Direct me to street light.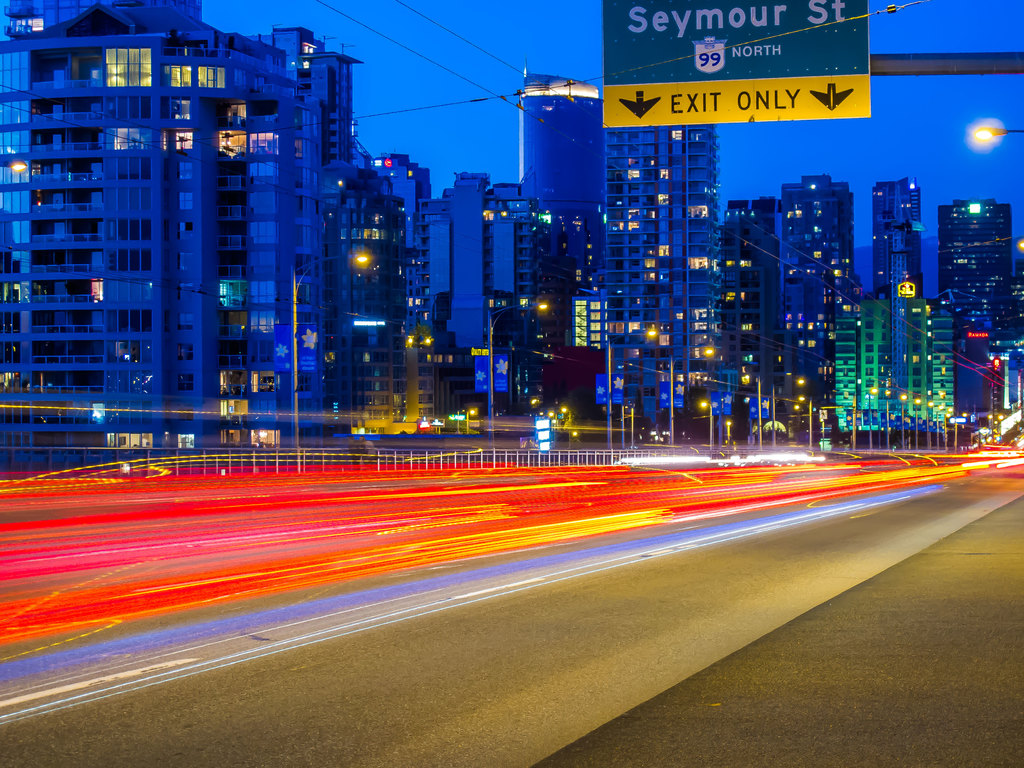
Direction: x1=896, y1=389, x2=908, y2=446.
